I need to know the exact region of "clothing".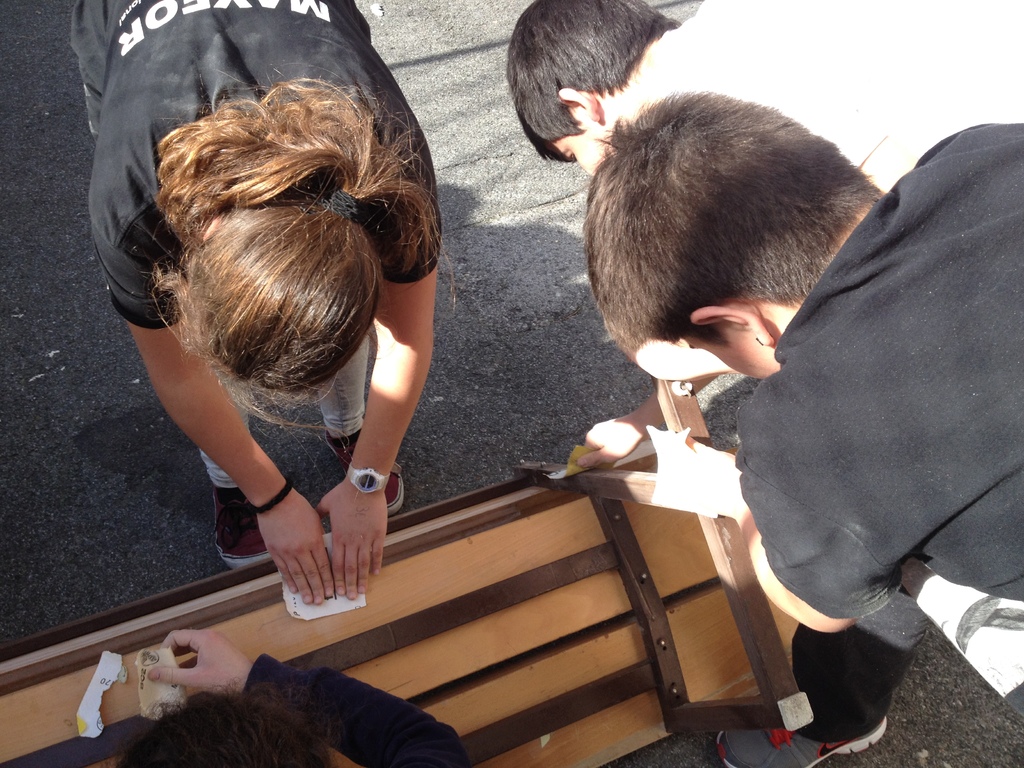
Region: left=70, top=0, right=445, bottom=492.
